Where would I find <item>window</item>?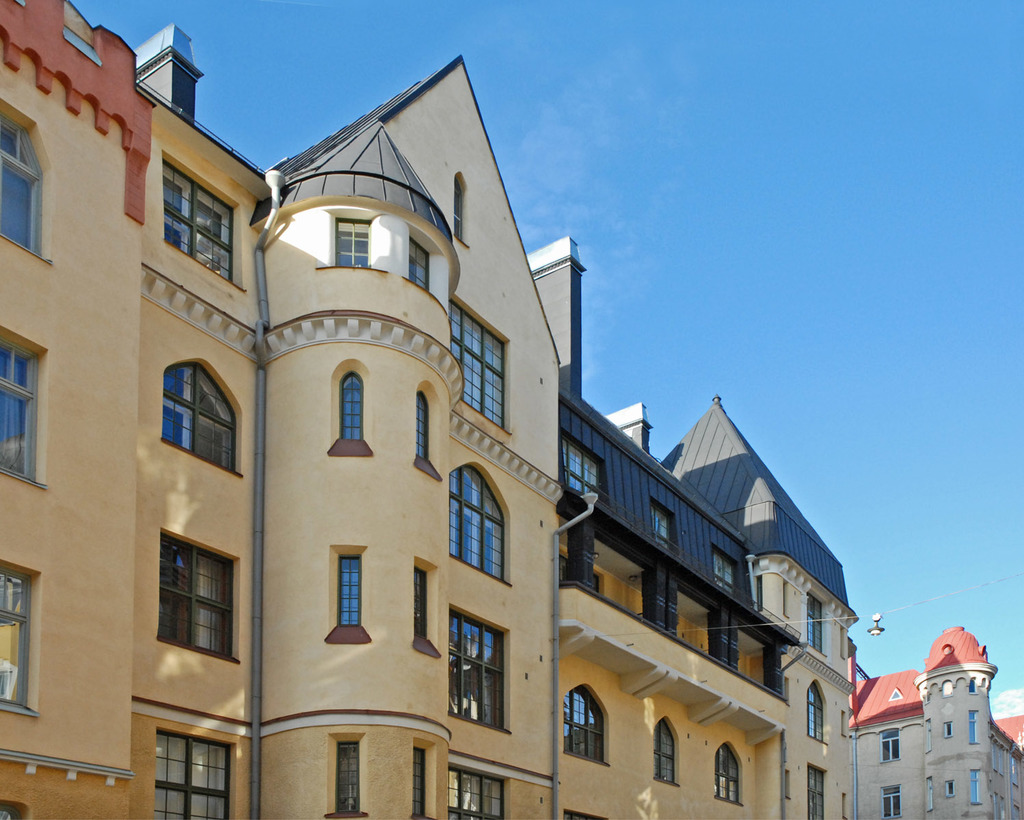
At (x1=651, y1=716, x2=679, y2=788).
